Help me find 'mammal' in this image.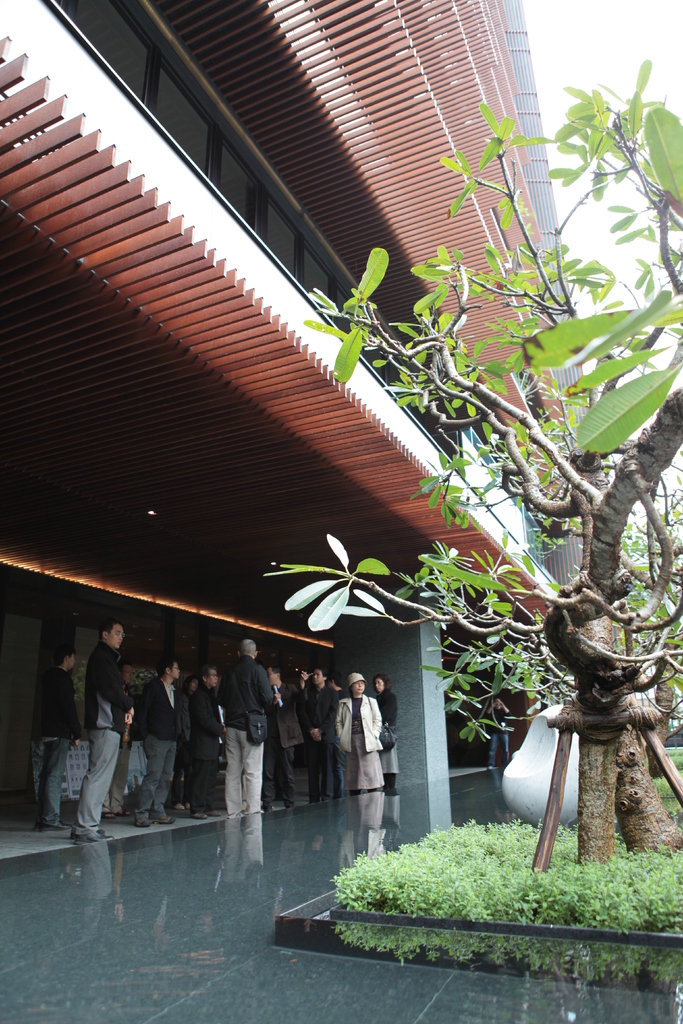
Found it: (211, 633, 283, 840).
